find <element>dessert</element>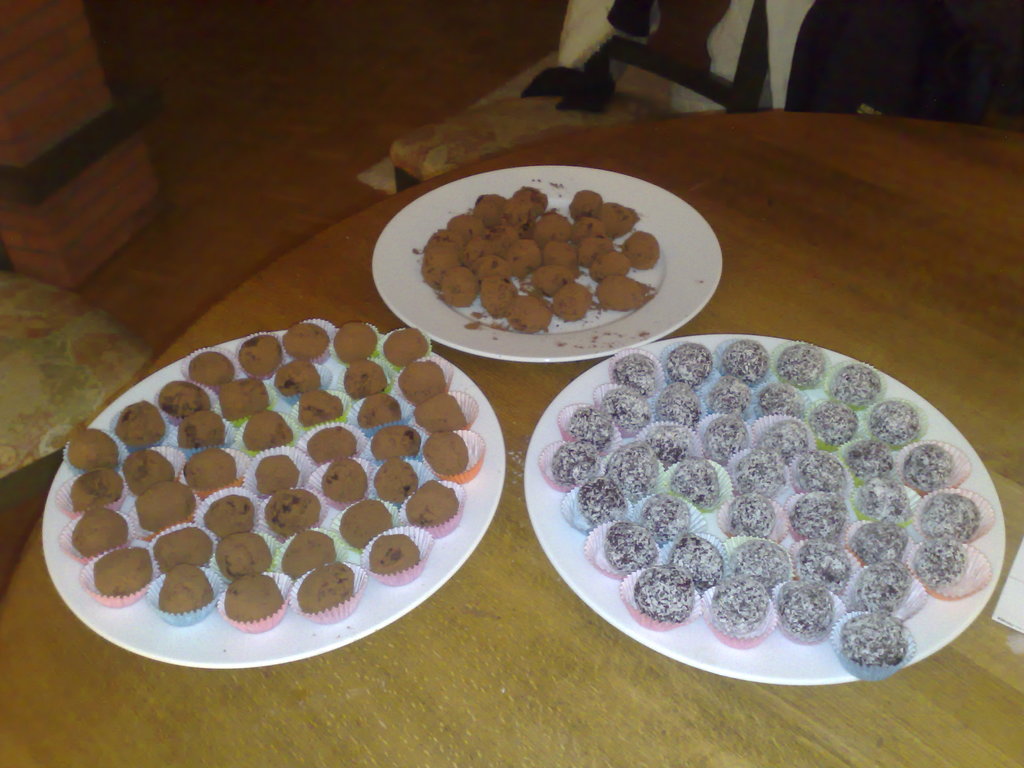
locate(646, 381, 685, 426)
